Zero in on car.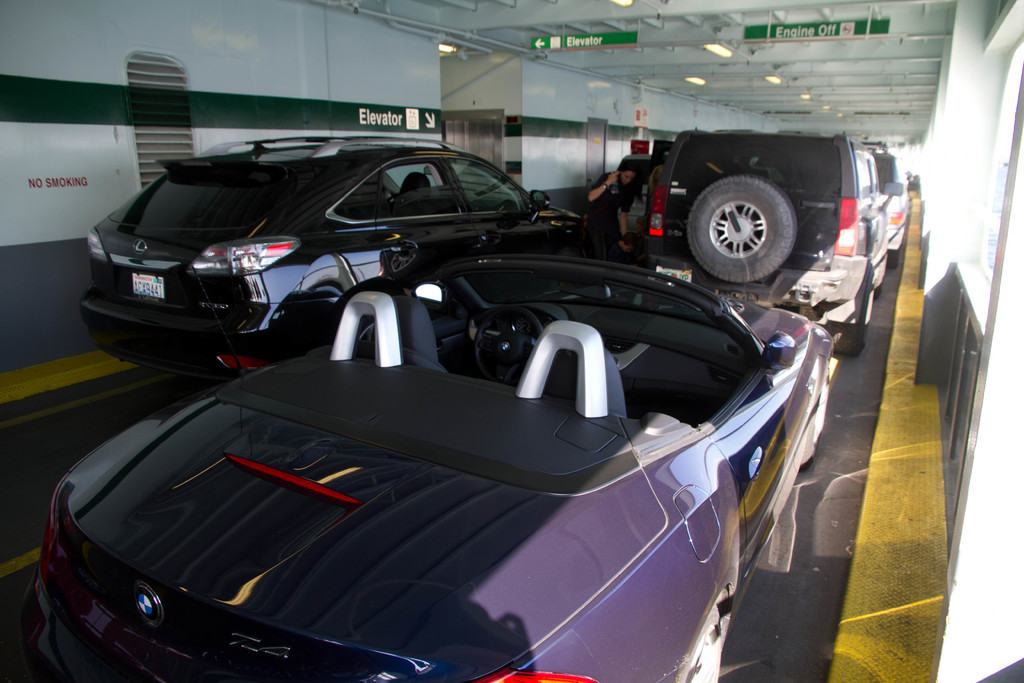
Zeroed in: bbox=(76, 134, 557, 369).
